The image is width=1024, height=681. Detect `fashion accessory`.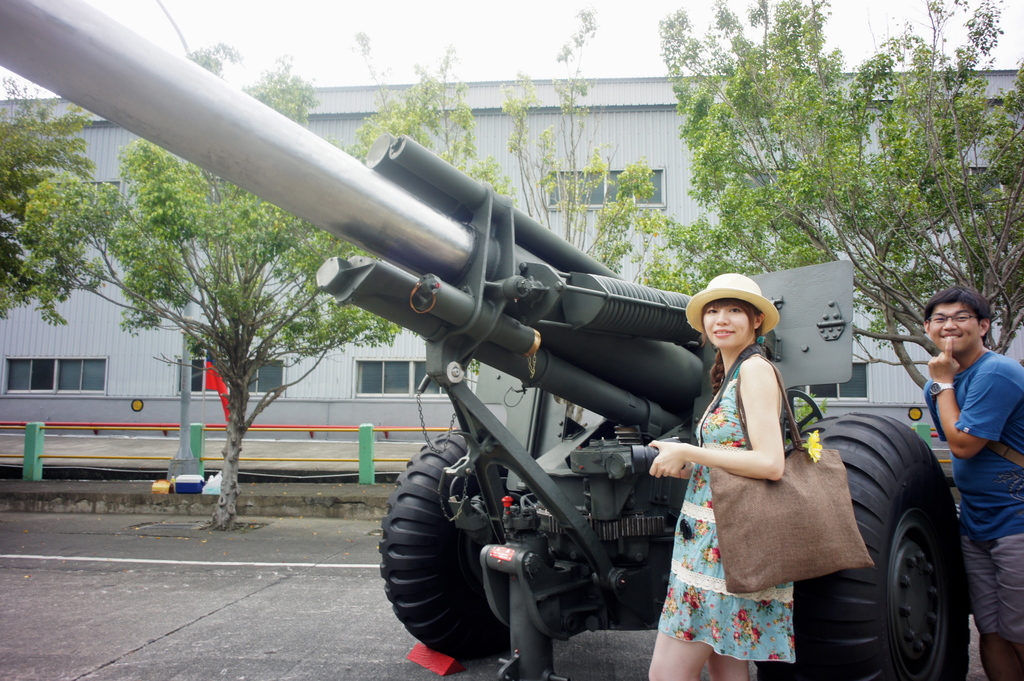
Detection: select_region(705, 358, 875, 591).
